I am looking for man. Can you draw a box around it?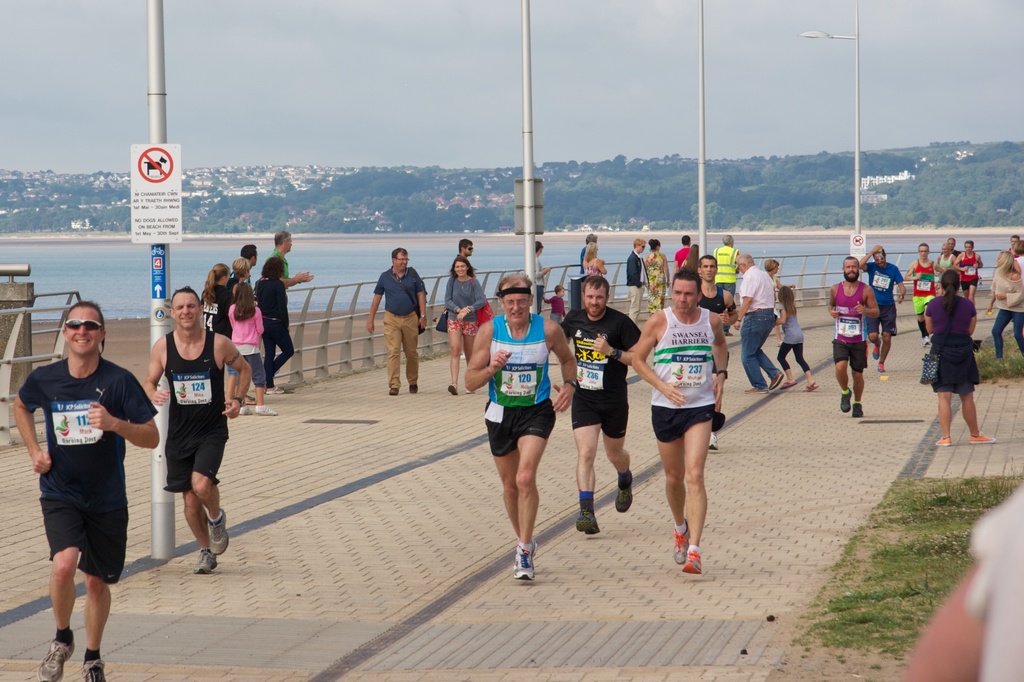
Sure, the bounding box is bbox=(935, 238, 954, 272).
